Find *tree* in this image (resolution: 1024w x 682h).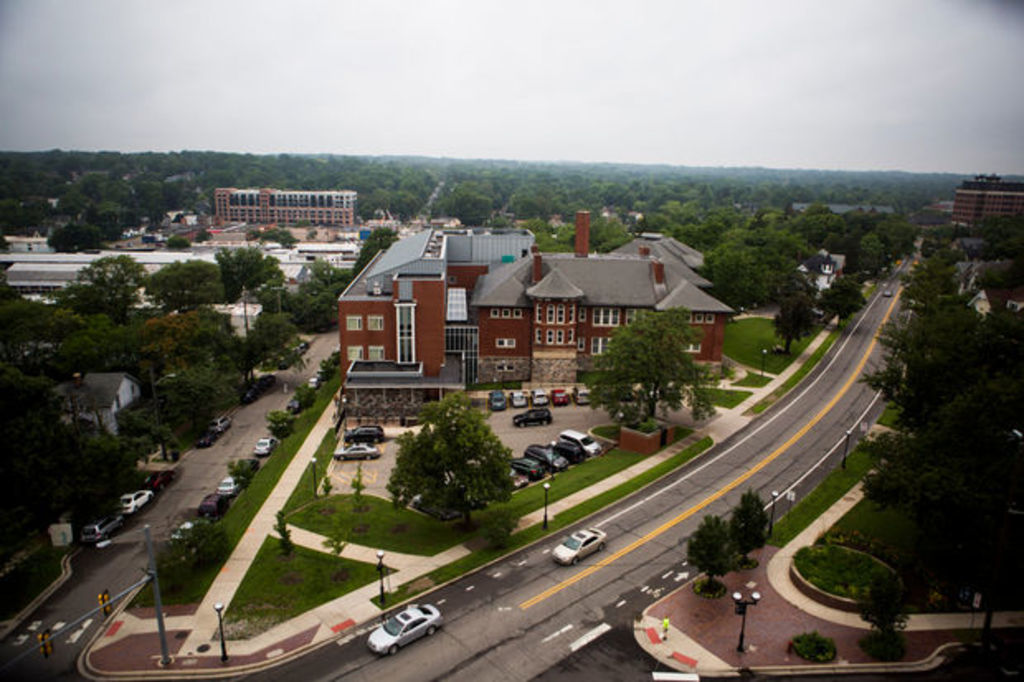
x1=0, y1=357, x2=66, y2=527.
